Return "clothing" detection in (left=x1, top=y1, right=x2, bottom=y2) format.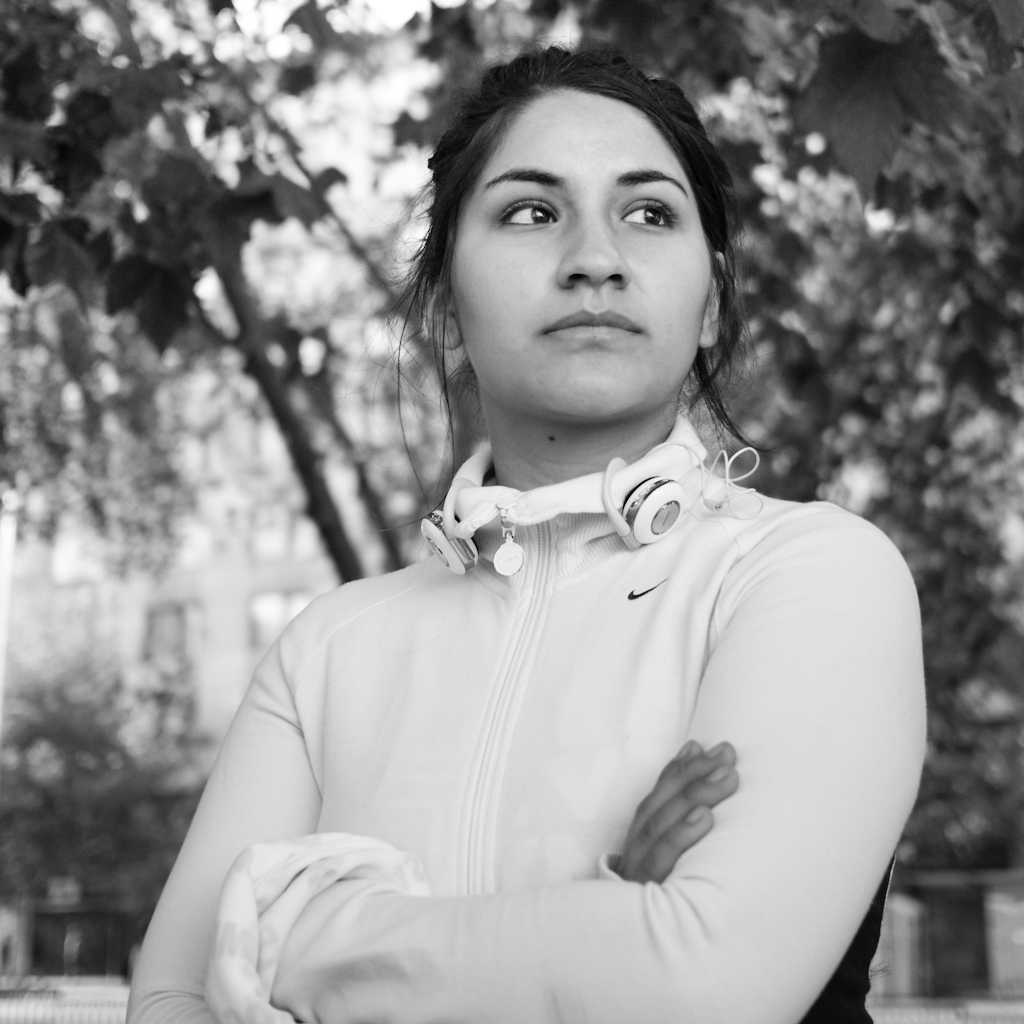
(left=164, top=377, right=915, bottom=997).
